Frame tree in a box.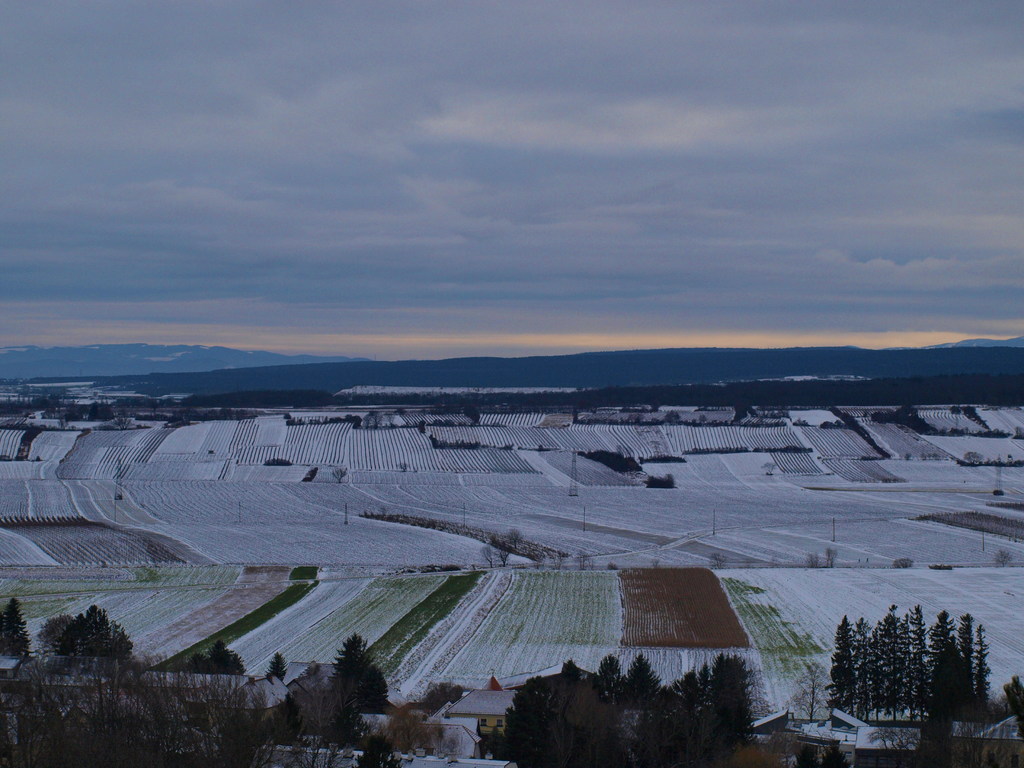
x1=812 y1=545 x2=840 y2=568.
